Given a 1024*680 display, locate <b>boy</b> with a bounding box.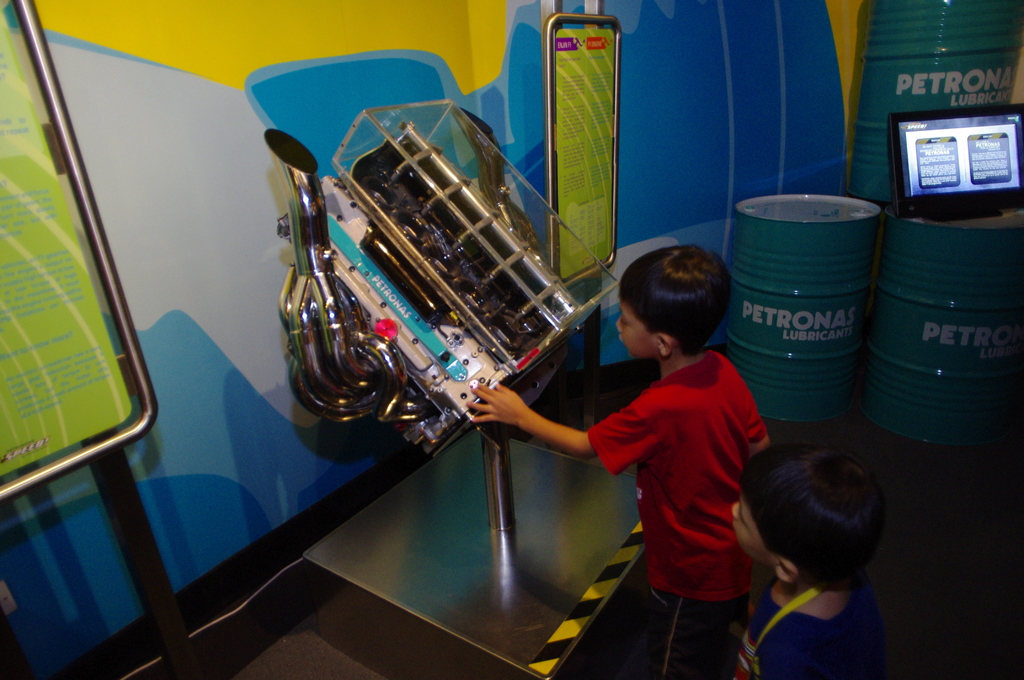
Located: Rect(464, 241, 771, 679).
